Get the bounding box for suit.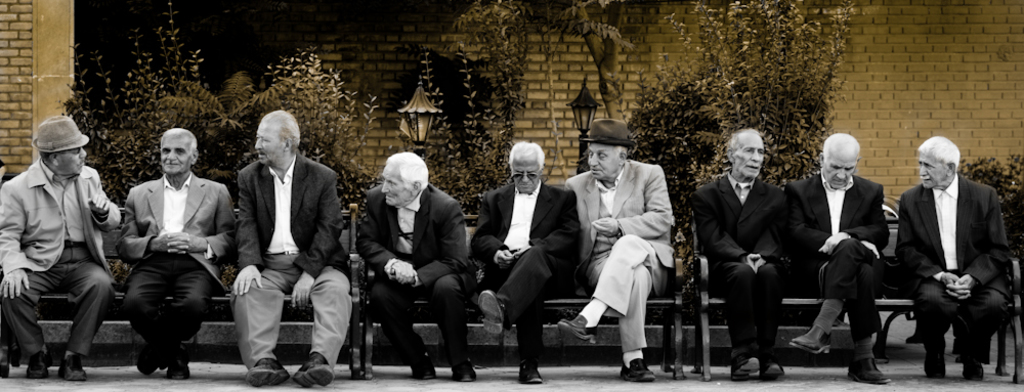
901,172,1016,358.
